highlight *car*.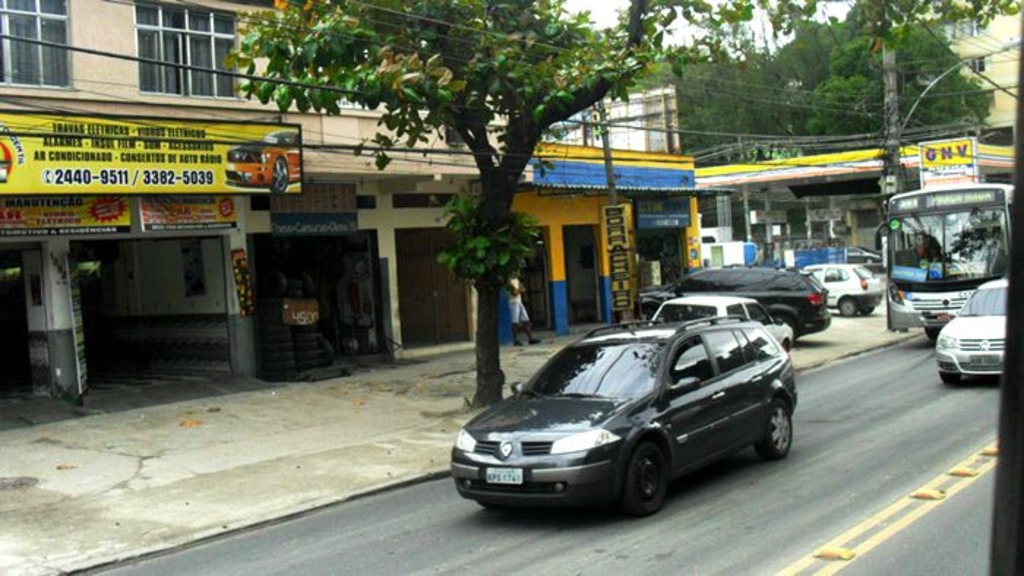
Highlighted region: 933 278 1005 386.
